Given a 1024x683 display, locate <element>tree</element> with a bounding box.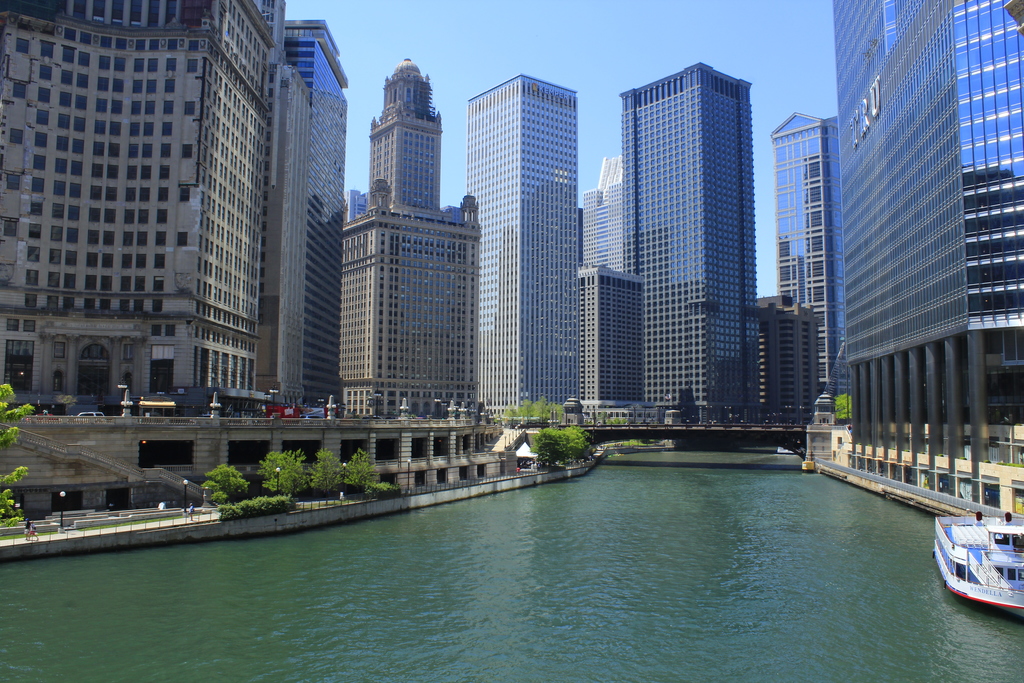
Located: x1=835, y1=393, x2=857, y2=424.
